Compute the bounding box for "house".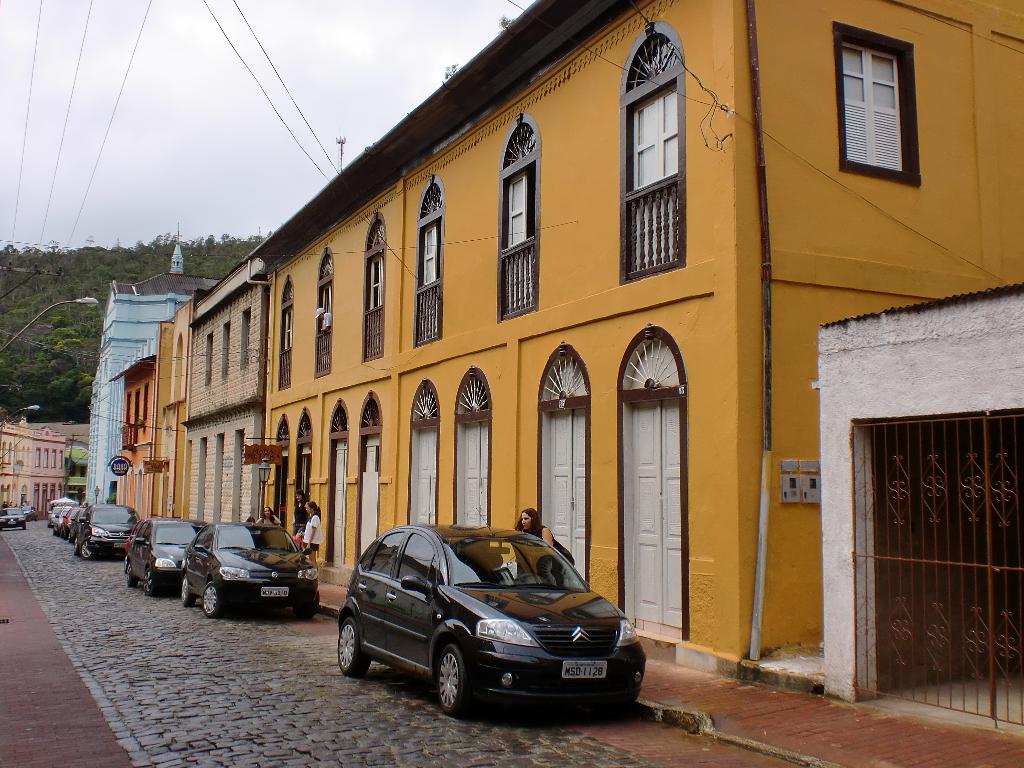
84, 276, 205, 515.
